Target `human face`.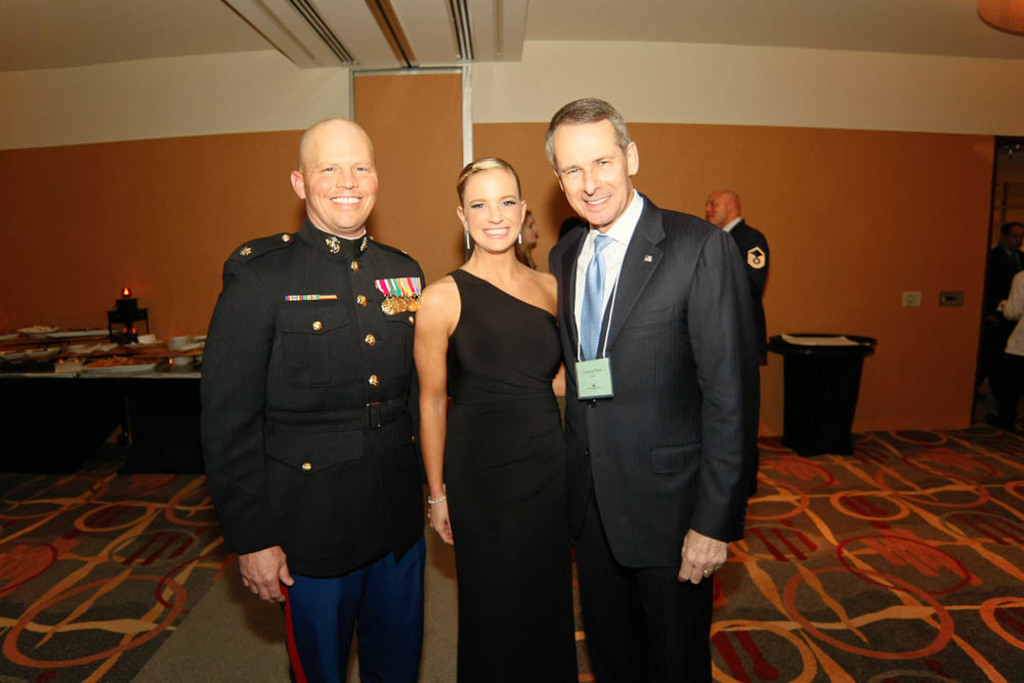
Target region: bbox=[552, 118, 627, 225].
